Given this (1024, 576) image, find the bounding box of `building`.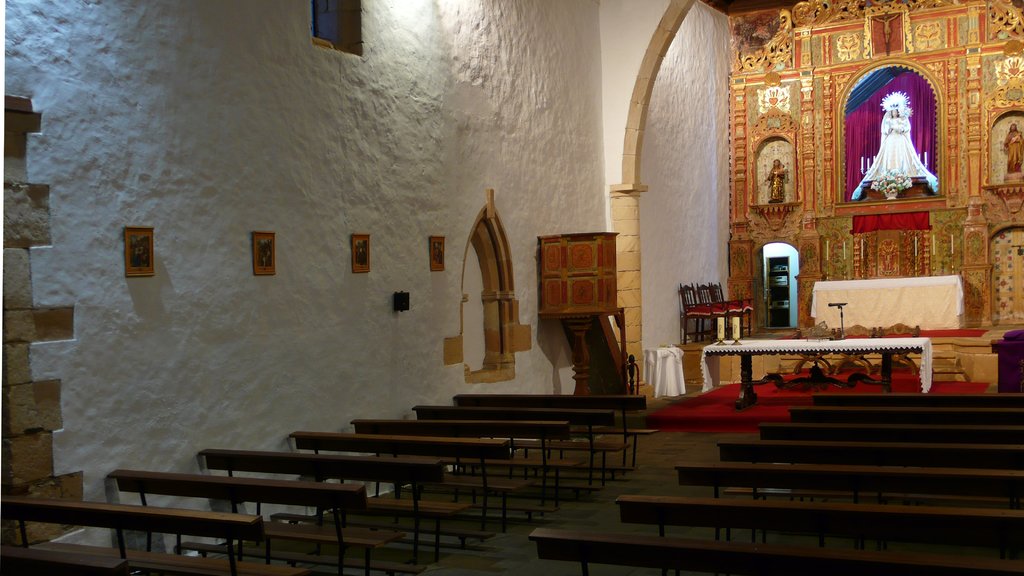
detection(0, 0, 1023, 575).
